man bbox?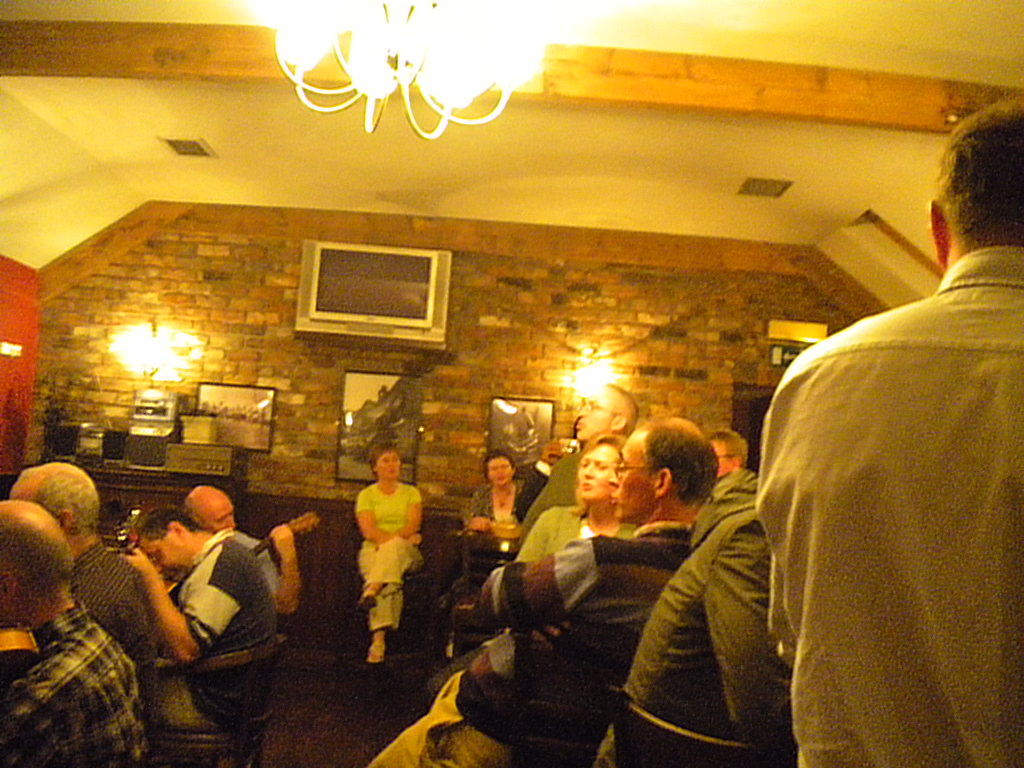
x1=364 y1=419 x2=727 y2=767
